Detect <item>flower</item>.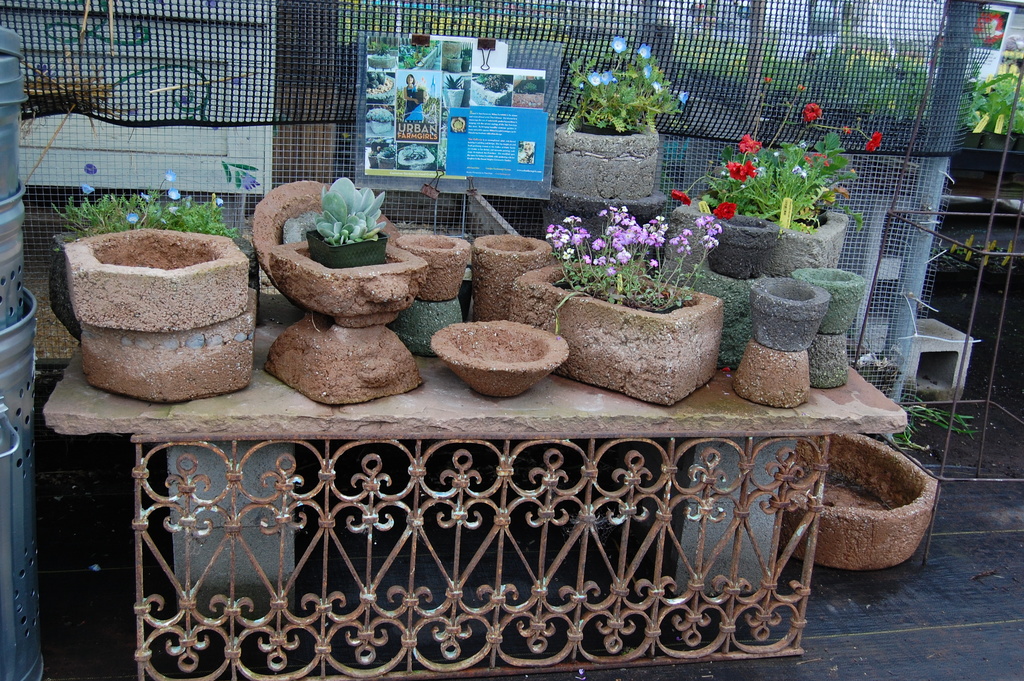
Detected at 675/90/690/110.
